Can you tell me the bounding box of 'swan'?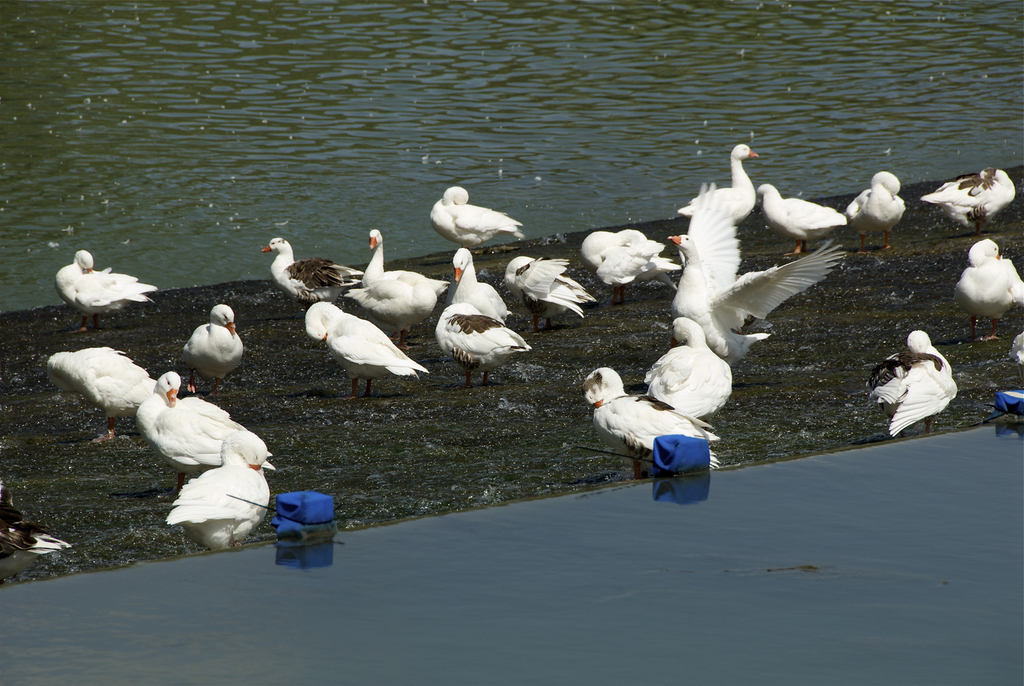
358/229/450/348.
